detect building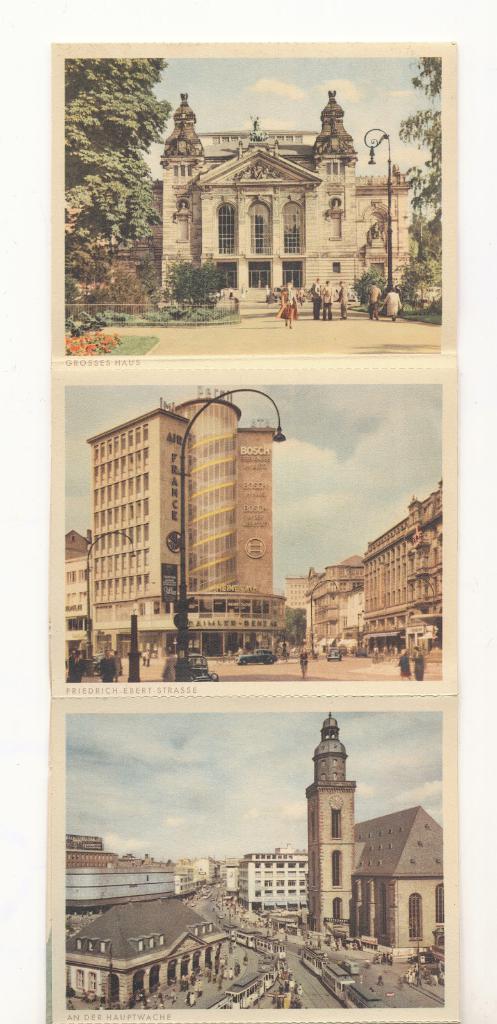
select_region(156, 86, 414, 322)
